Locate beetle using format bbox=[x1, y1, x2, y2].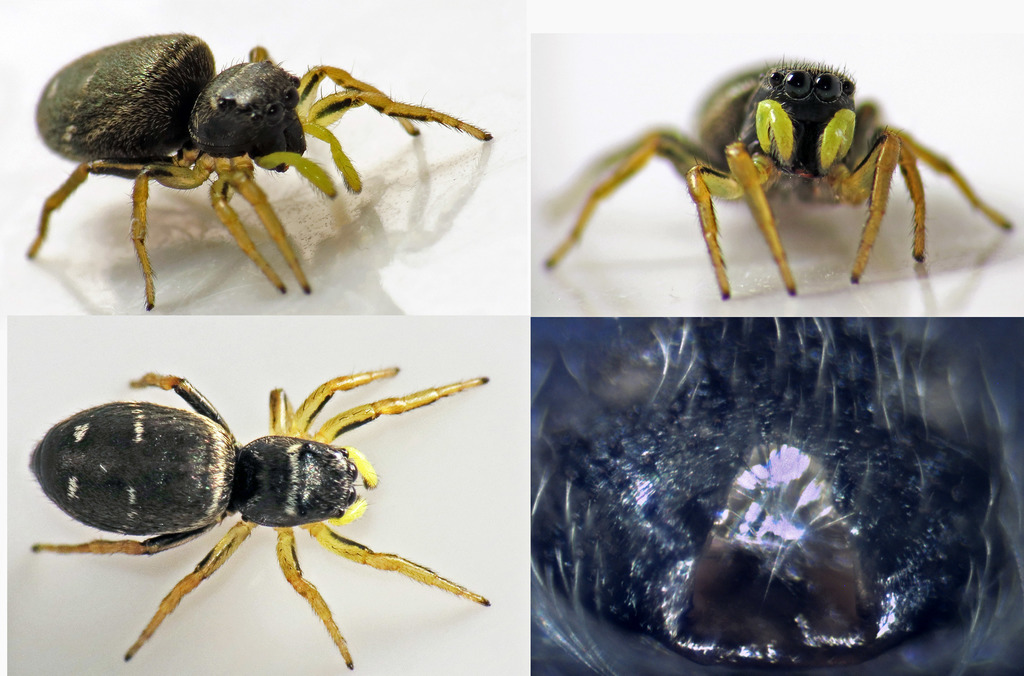
bbox=[22, 338, 454, 675].
